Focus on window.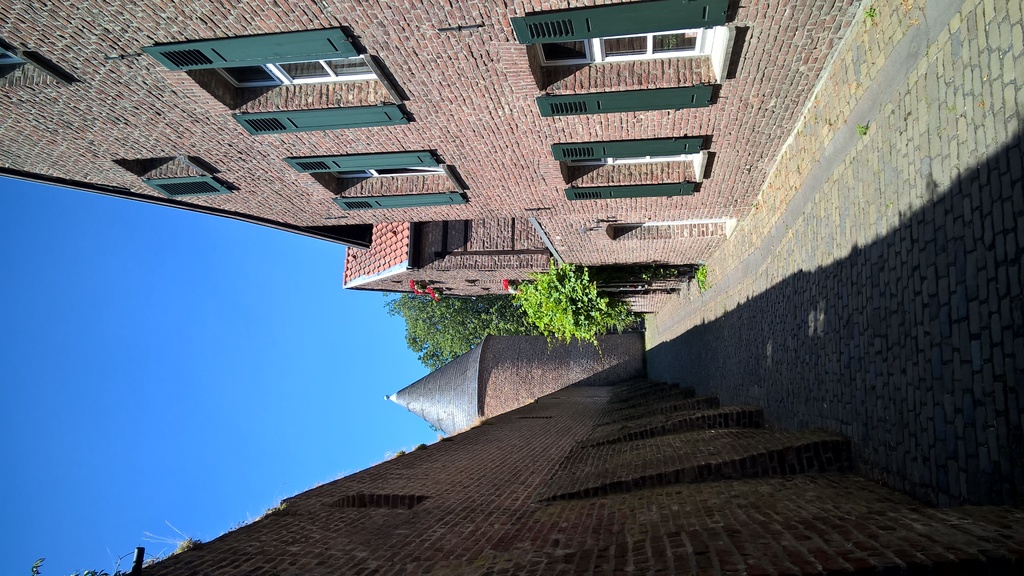
Focused at BBox(508, 0, 738, 118).
